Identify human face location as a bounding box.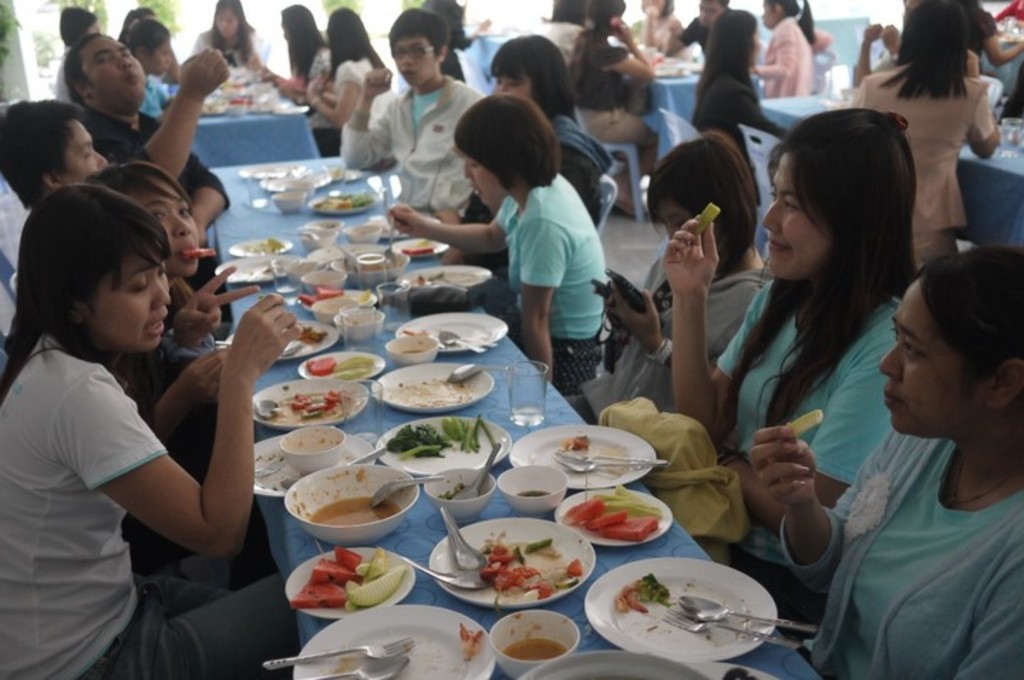
[391, 30, 435, 81].
